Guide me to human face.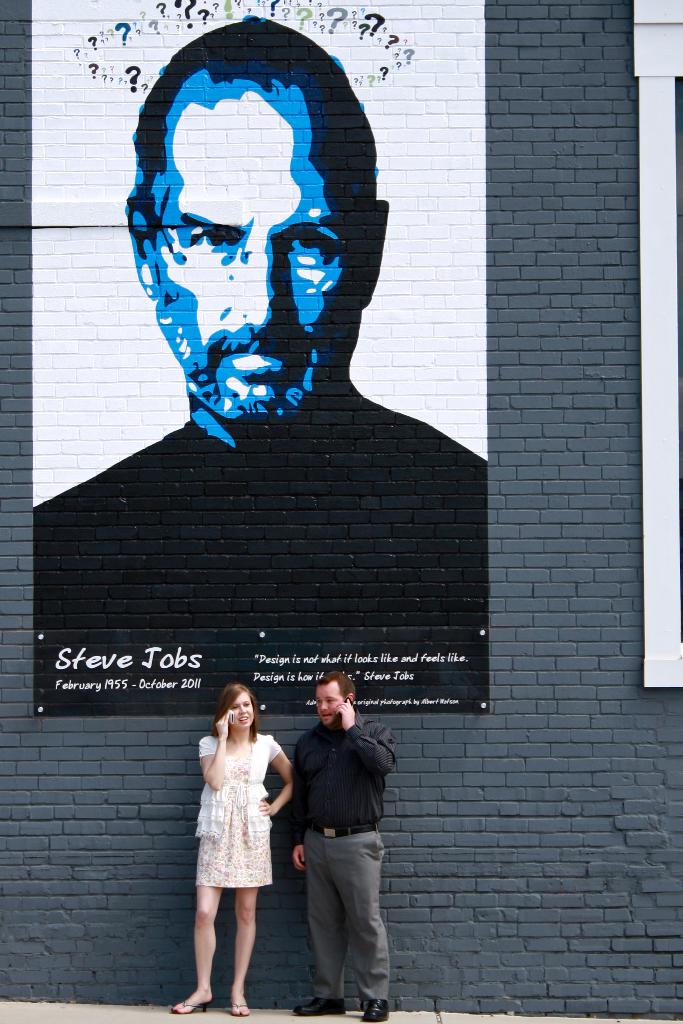
Guidance: Rect(317, 681, 344, 723).
